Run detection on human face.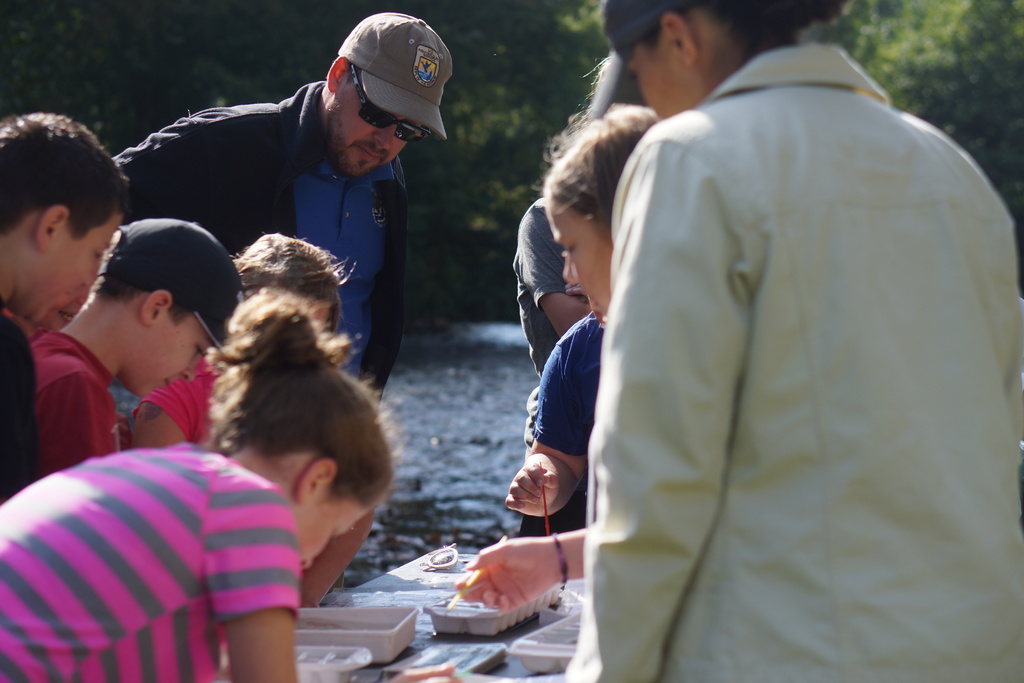
Result: [left=328, top=65, right=424, bottom=176].
